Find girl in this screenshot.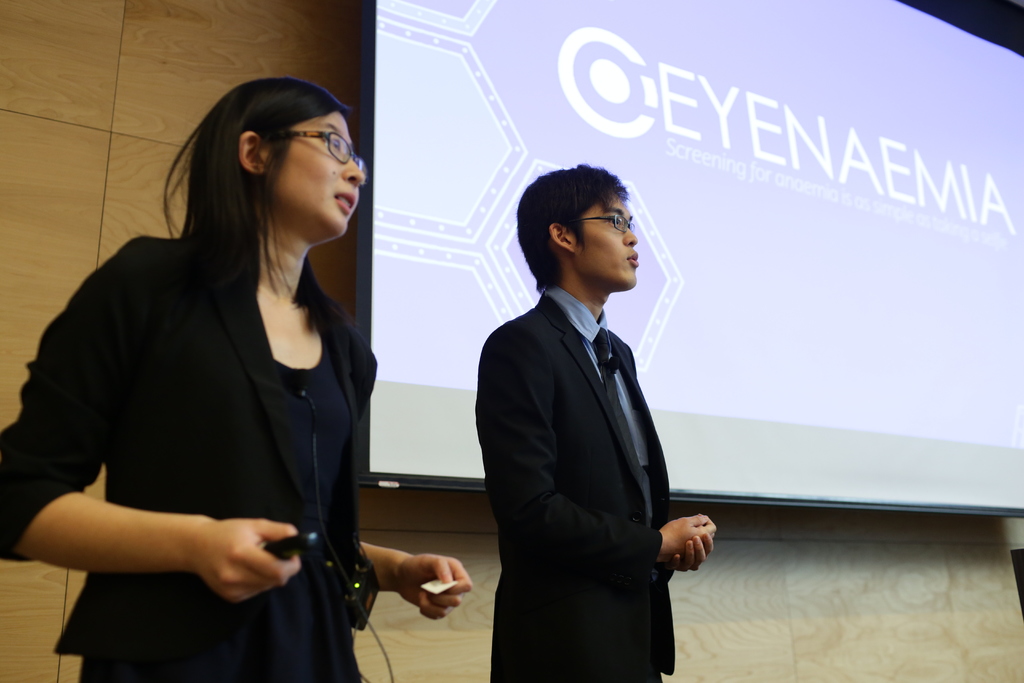
The bounding box for girl is 0:79:470:682.
